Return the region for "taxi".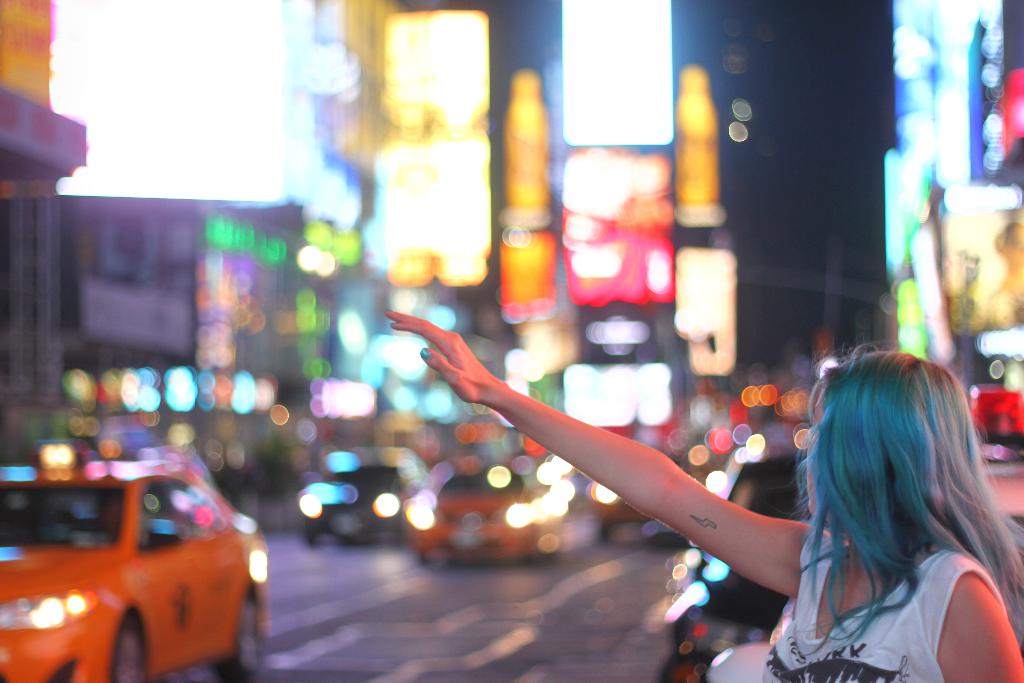
(388, 452, 566, 570).
